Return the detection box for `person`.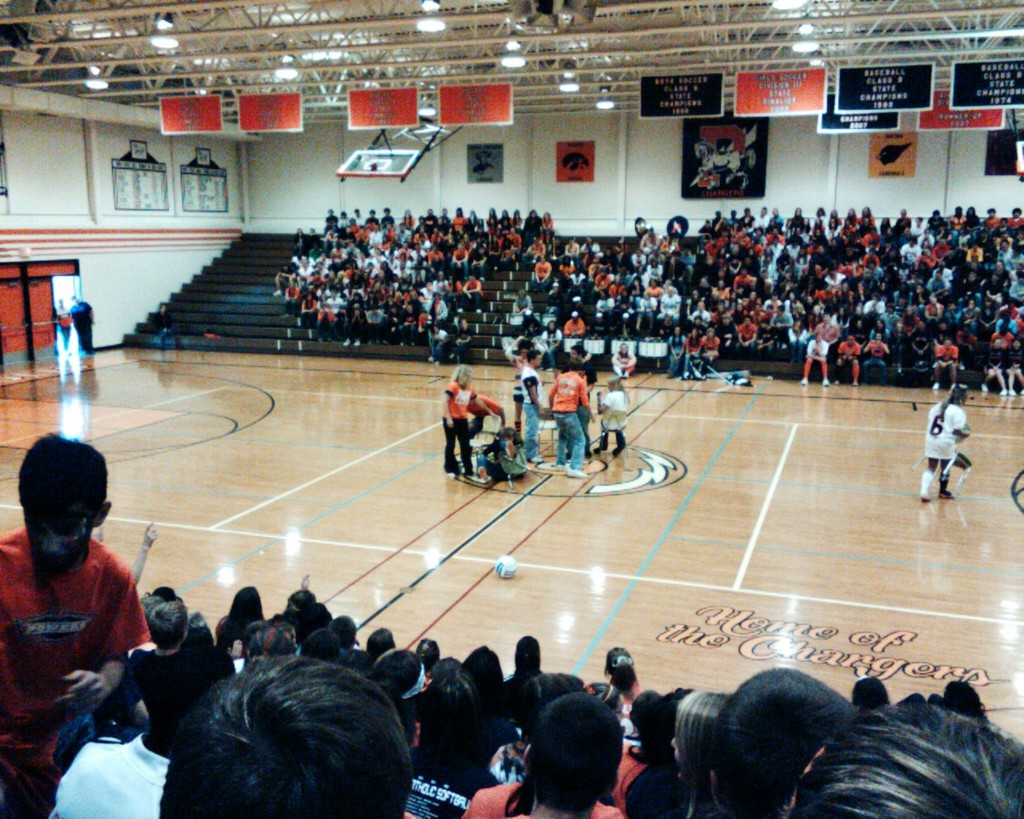
[914,384,971,506].
